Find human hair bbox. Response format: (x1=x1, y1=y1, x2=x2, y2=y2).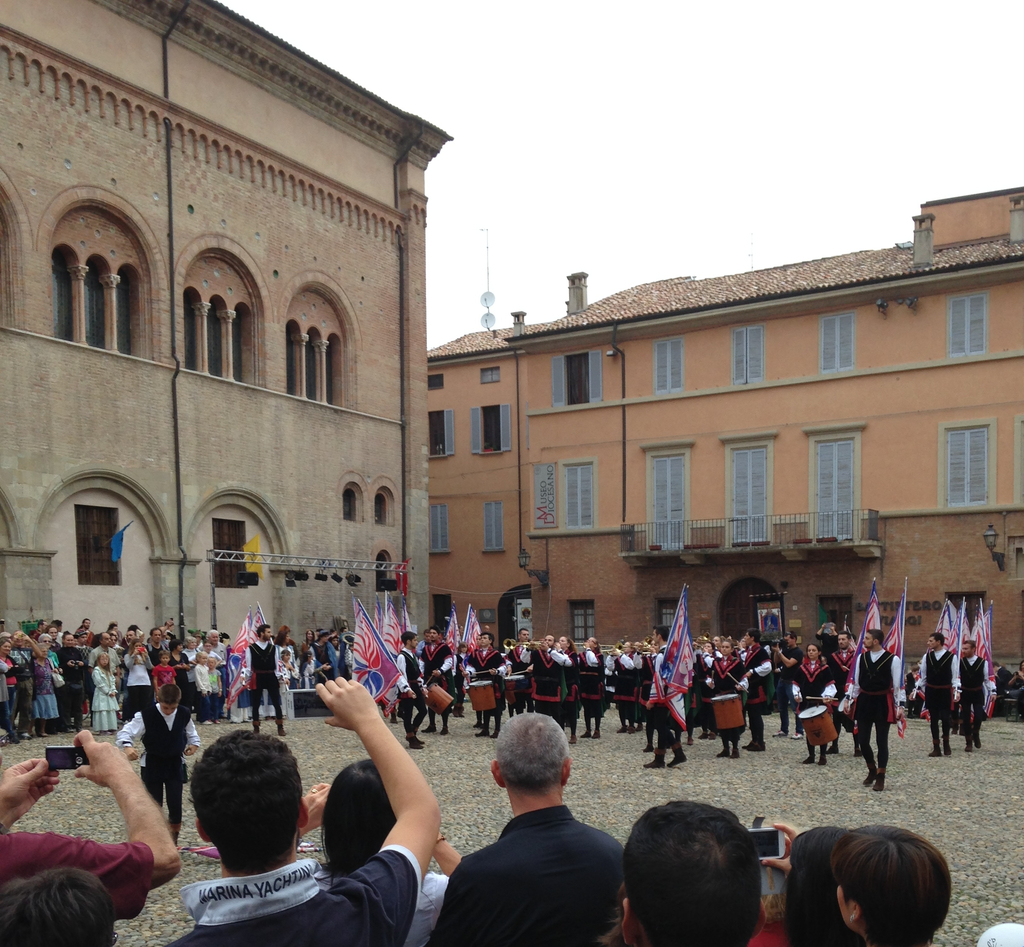
(x1=558, y1=635, x2=576, y2=651).
